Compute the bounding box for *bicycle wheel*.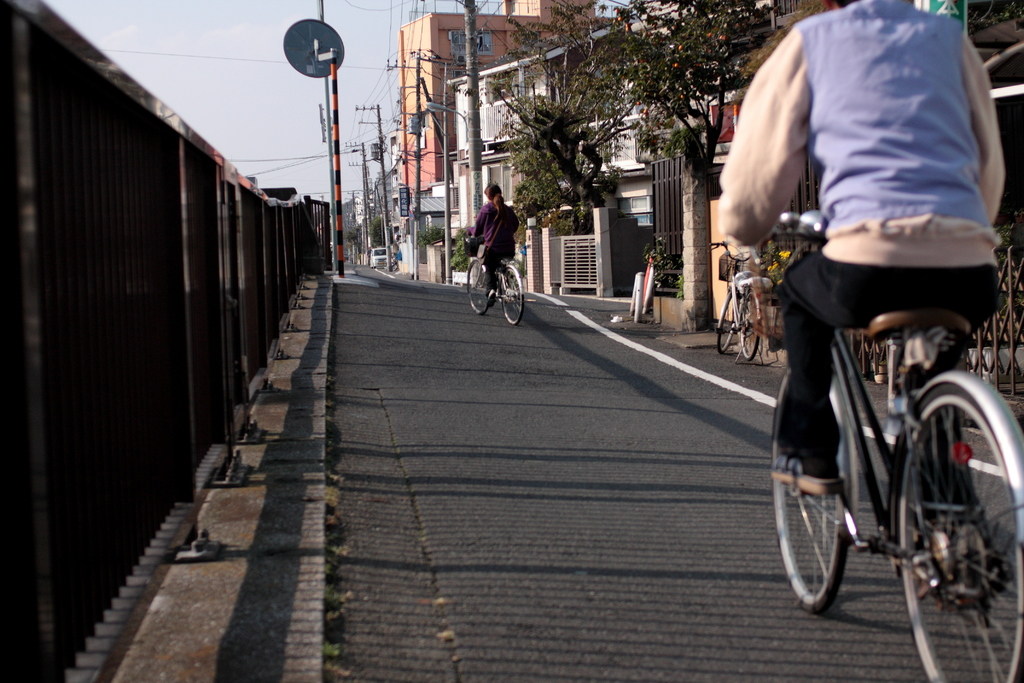
select_region(739, 290, 761, 364).
